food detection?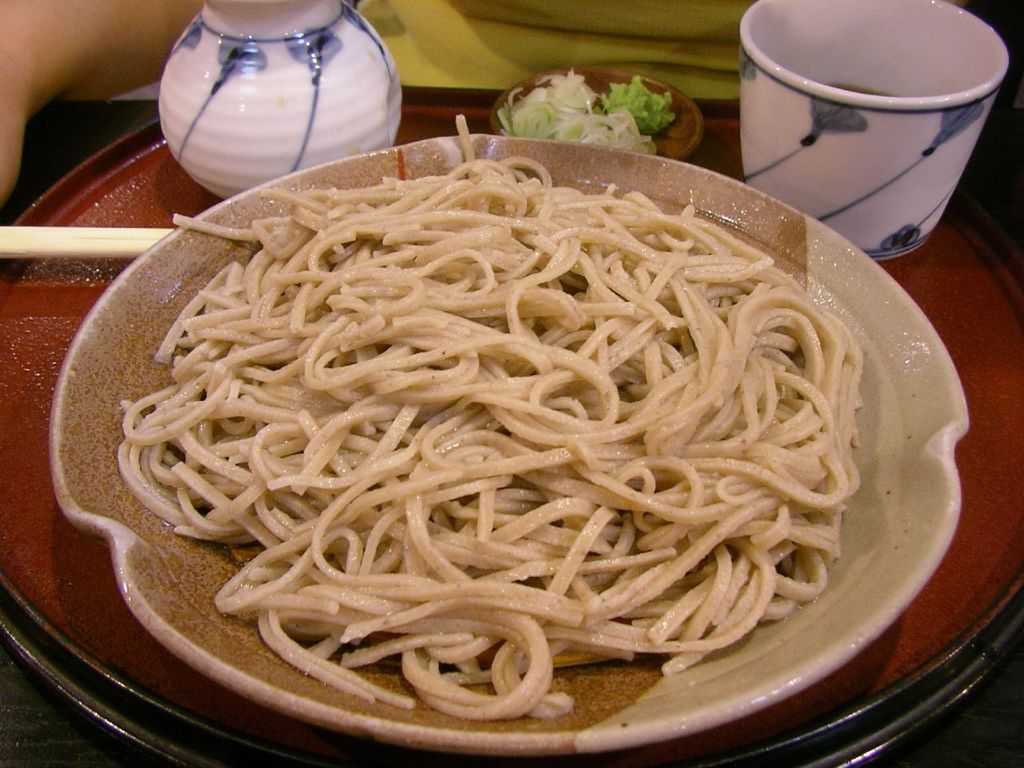
505,63,673,111
